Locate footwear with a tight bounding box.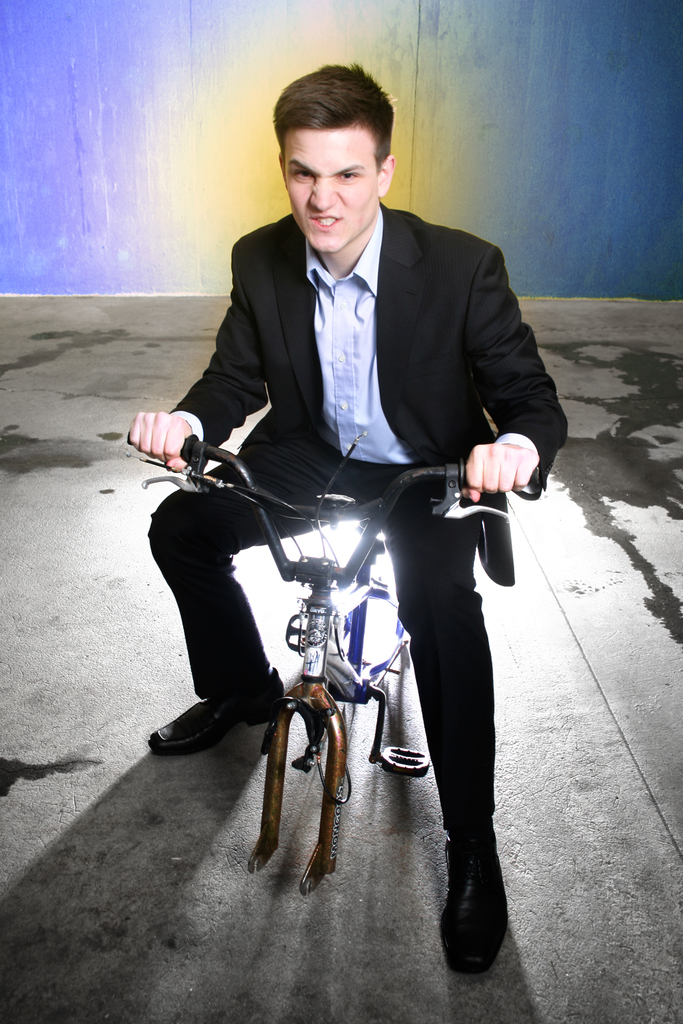
[x1=441, y1=820, x2=511, y2=967].
